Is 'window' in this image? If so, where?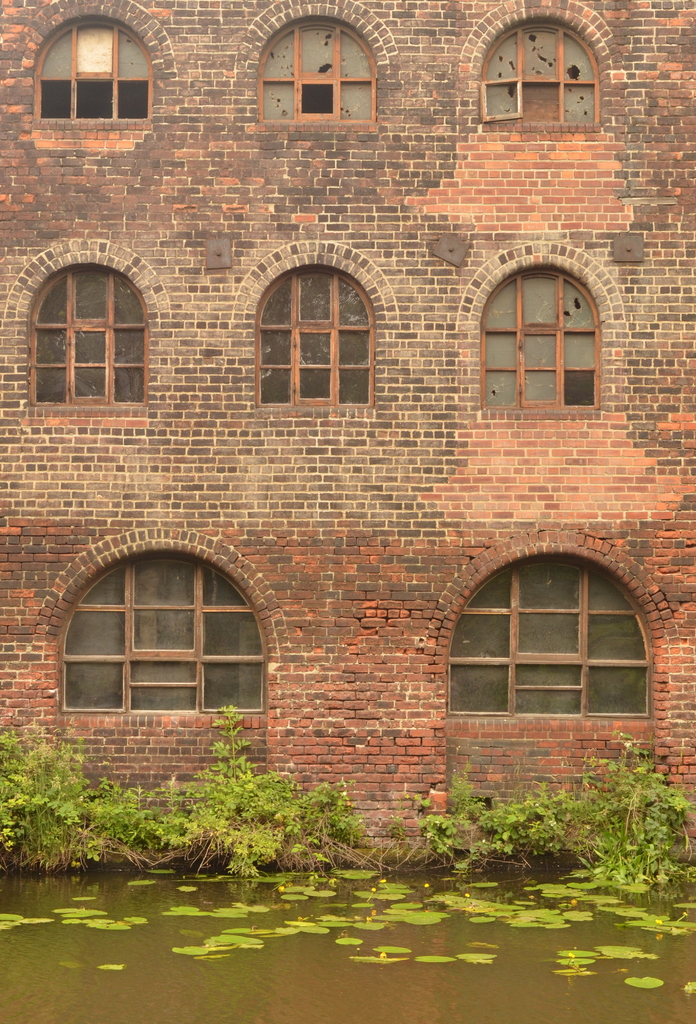
Yes, at (x1=480, y1=22, x2=598, y2=123).
